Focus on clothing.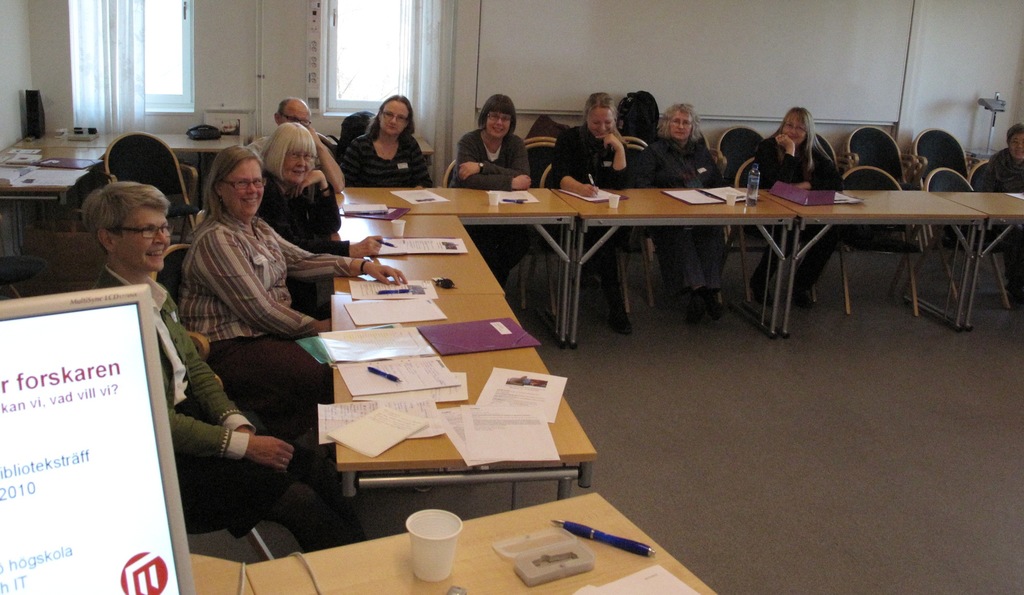
Focused at detection(95, 257, 346, 548).
